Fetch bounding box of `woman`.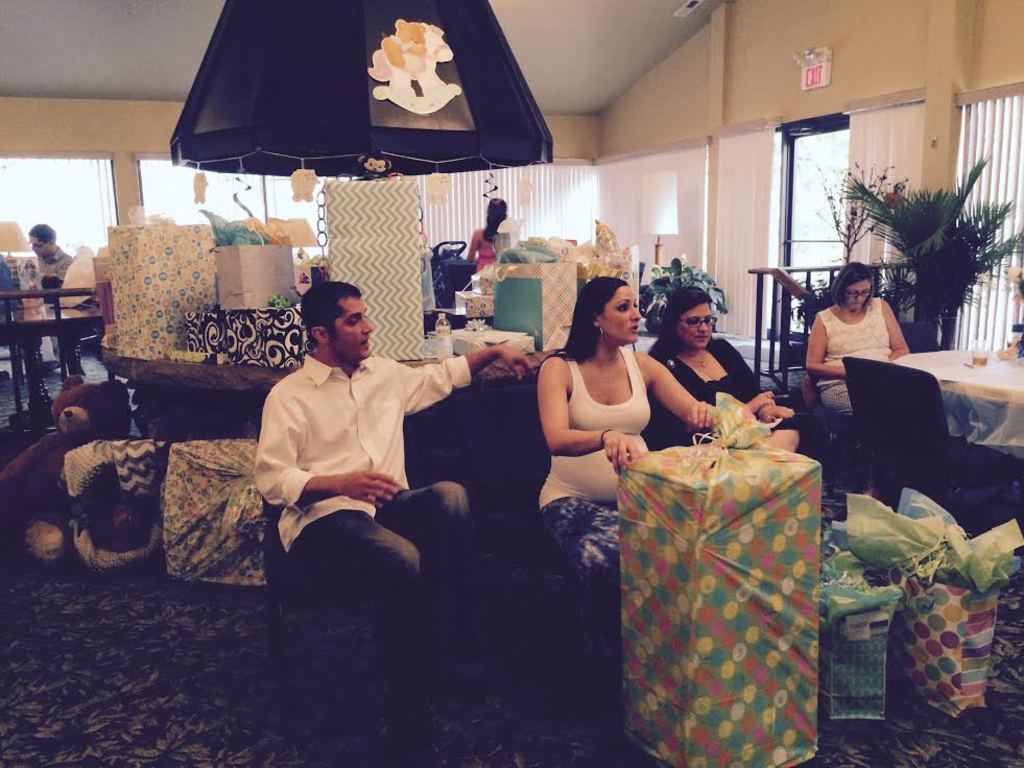
Bbox: Rect(804, 264, 913, 416).
